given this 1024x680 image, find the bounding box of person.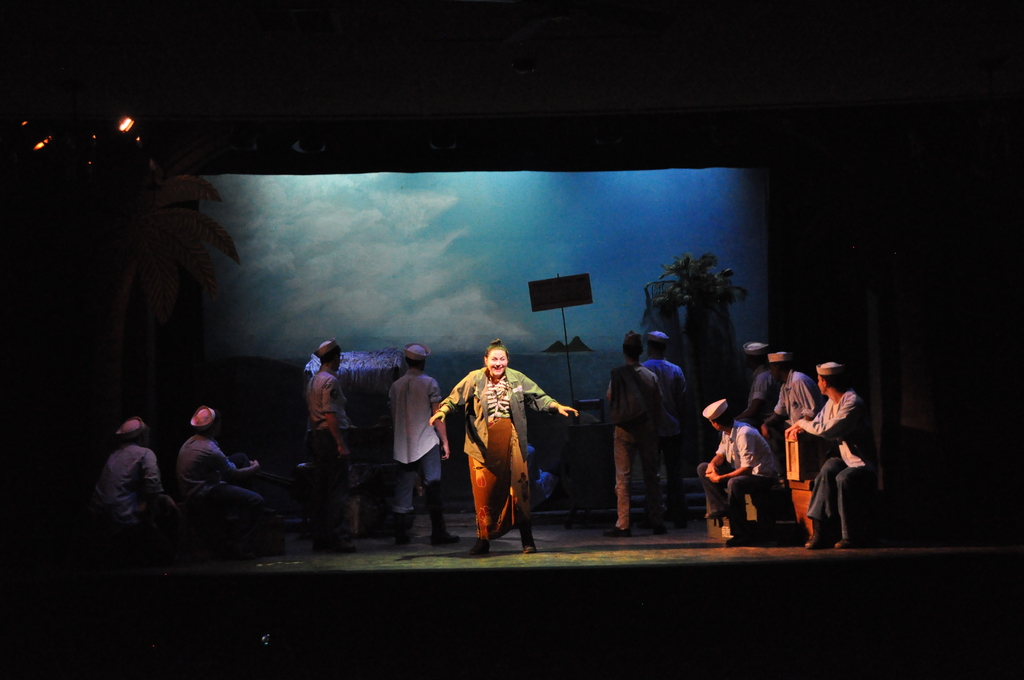
Rect(640, 327, 686, 524).
